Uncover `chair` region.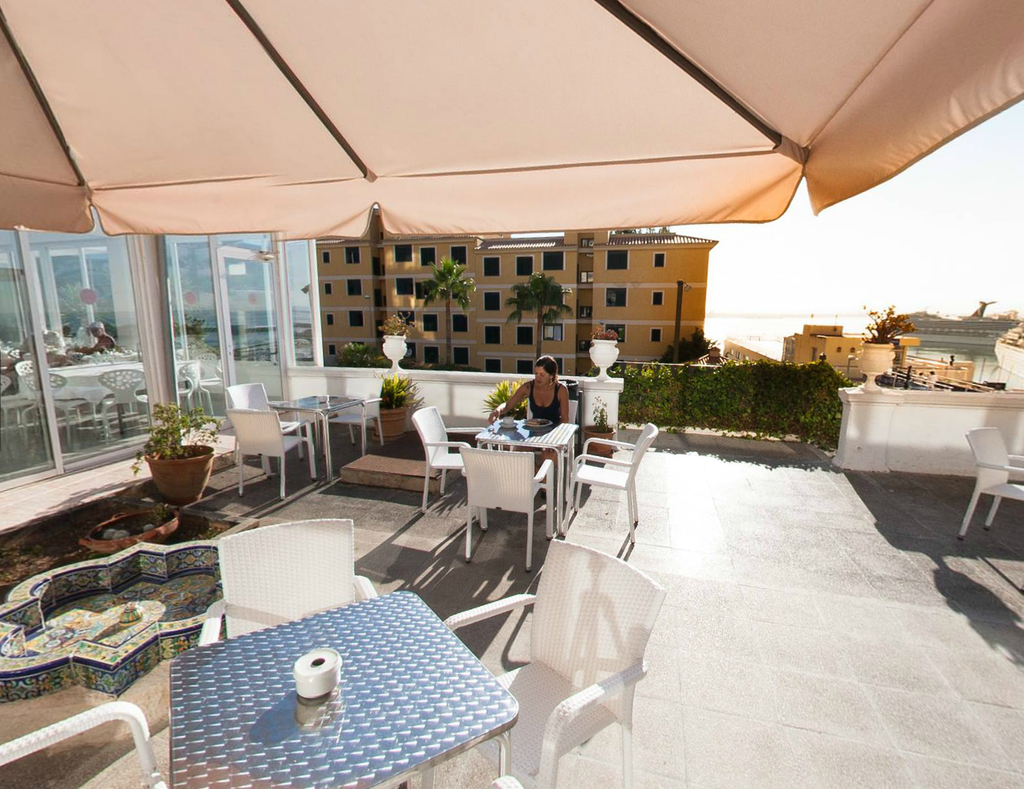
Uncovered: 956 424 1023 537.
